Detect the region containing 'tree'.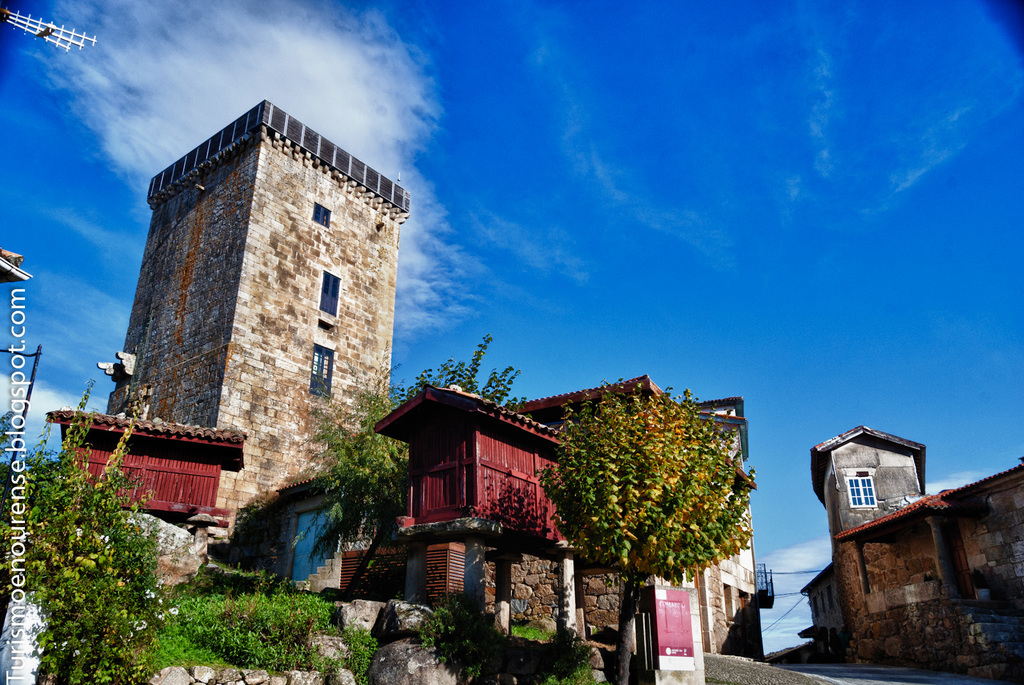
(536, 379, 759, 684).
